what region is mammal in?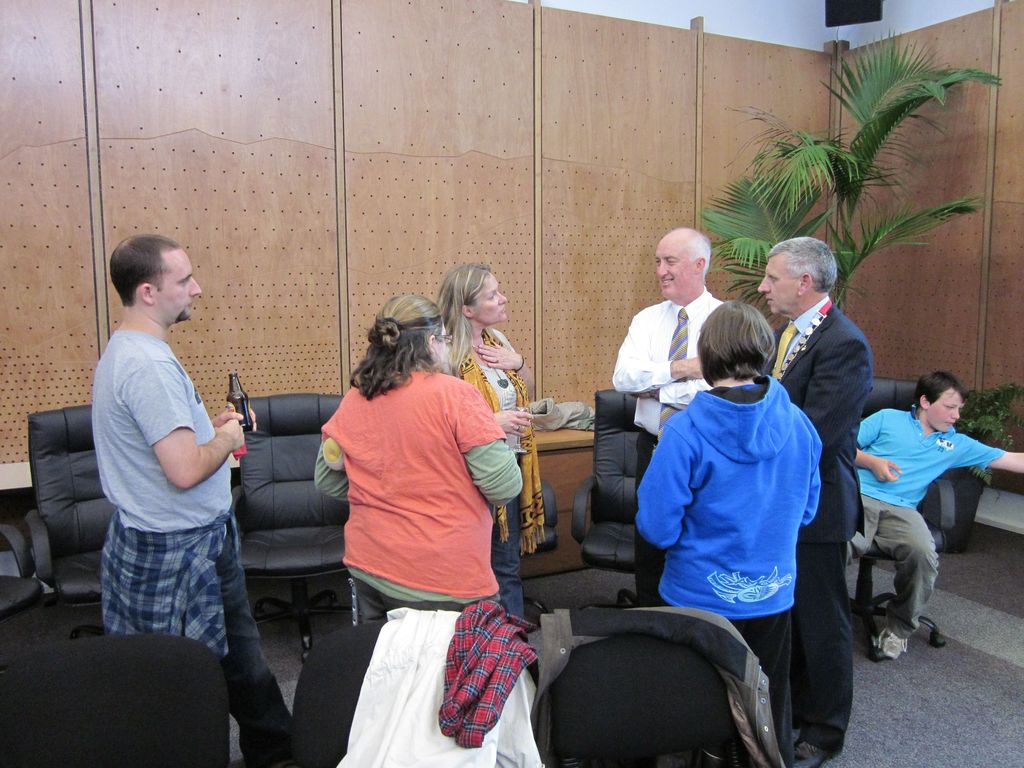
[left=850, top=373, right=1023, bottom=659].
